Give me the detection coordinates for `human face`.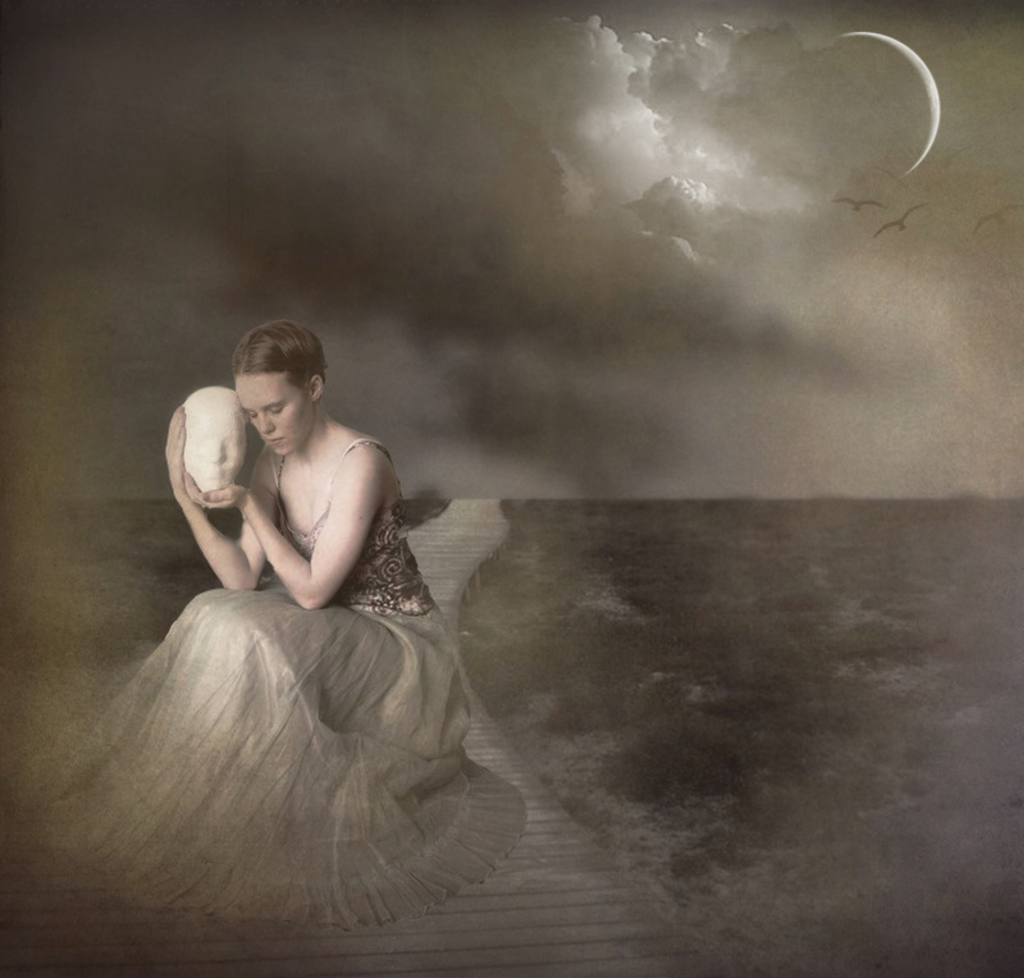
crop(237, 366, 310, 460).
